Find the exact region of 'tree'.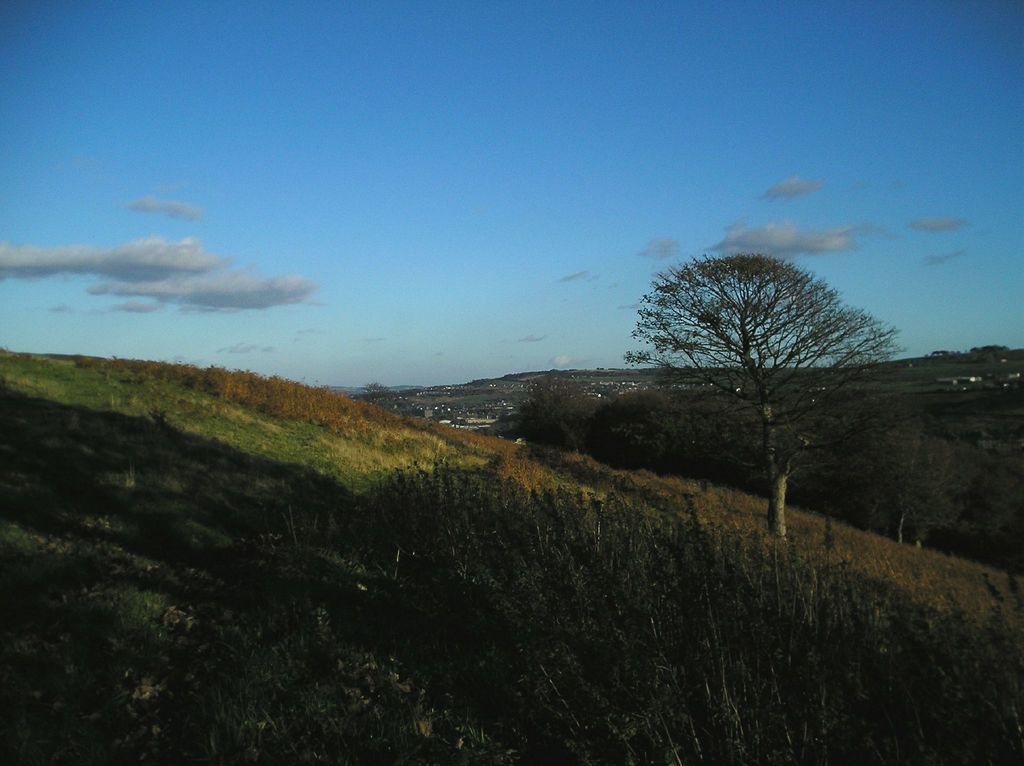
Exact region: BBox(630, 227, 893, 517).
